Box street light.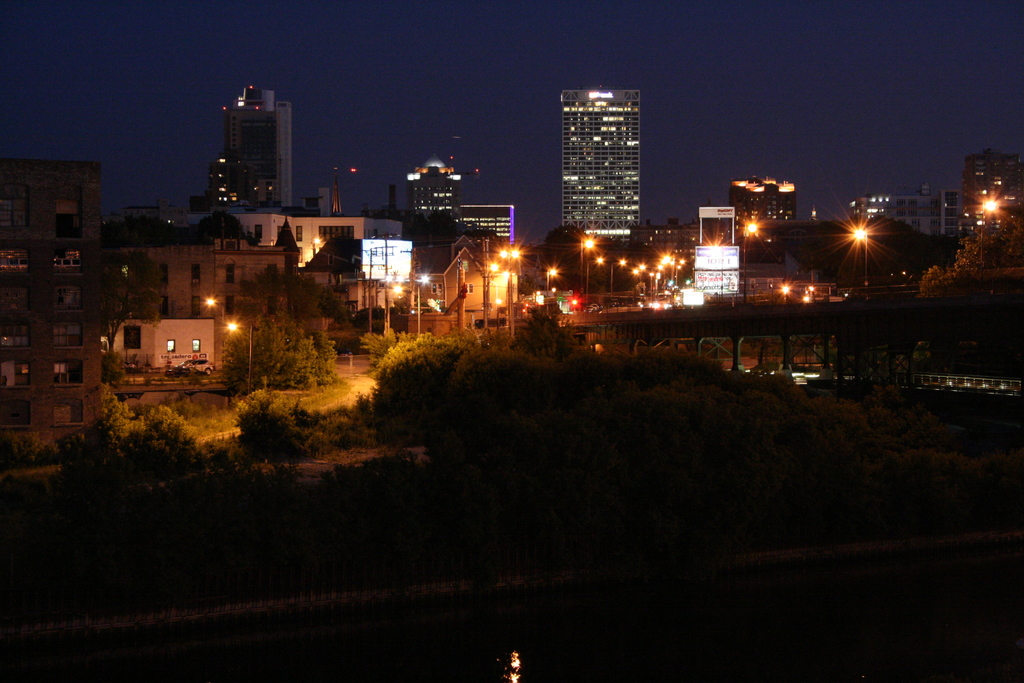
623 260 641 302.
